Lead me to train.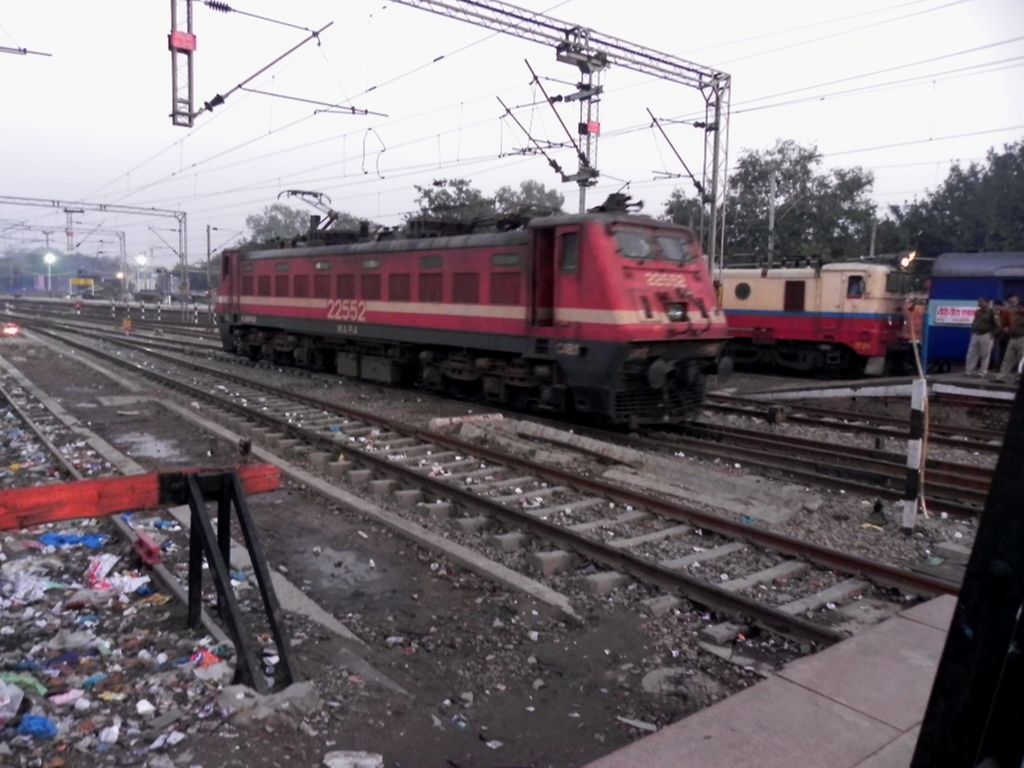
Lead to {"left": 687, "top": 238, "right": 936, "bottom": 387}.
